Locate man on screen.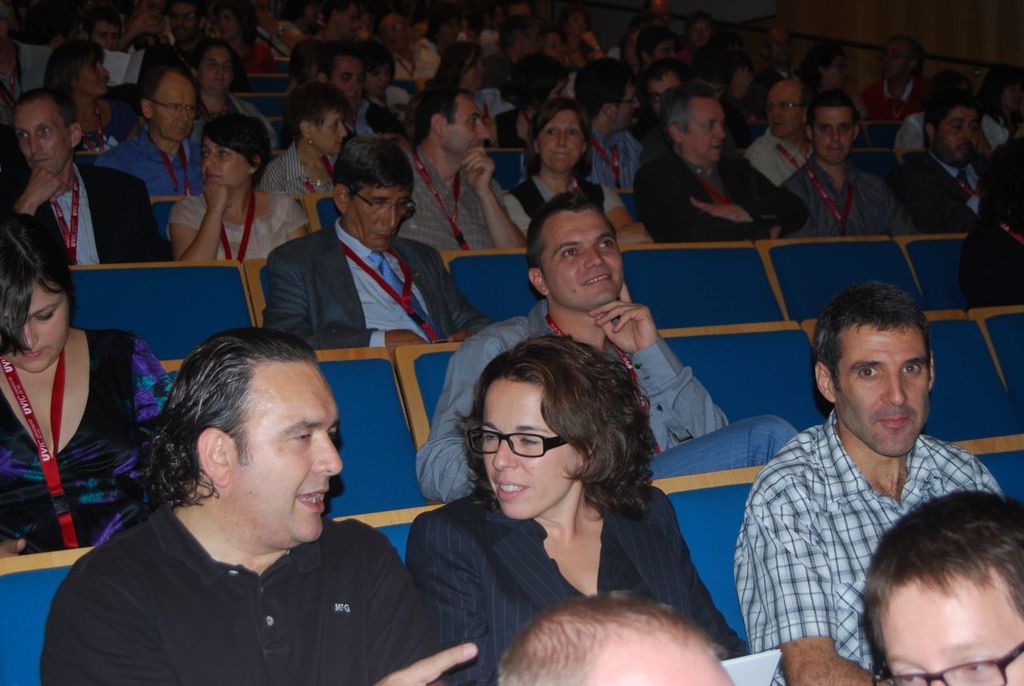
On screen at 253:136:482:359.
